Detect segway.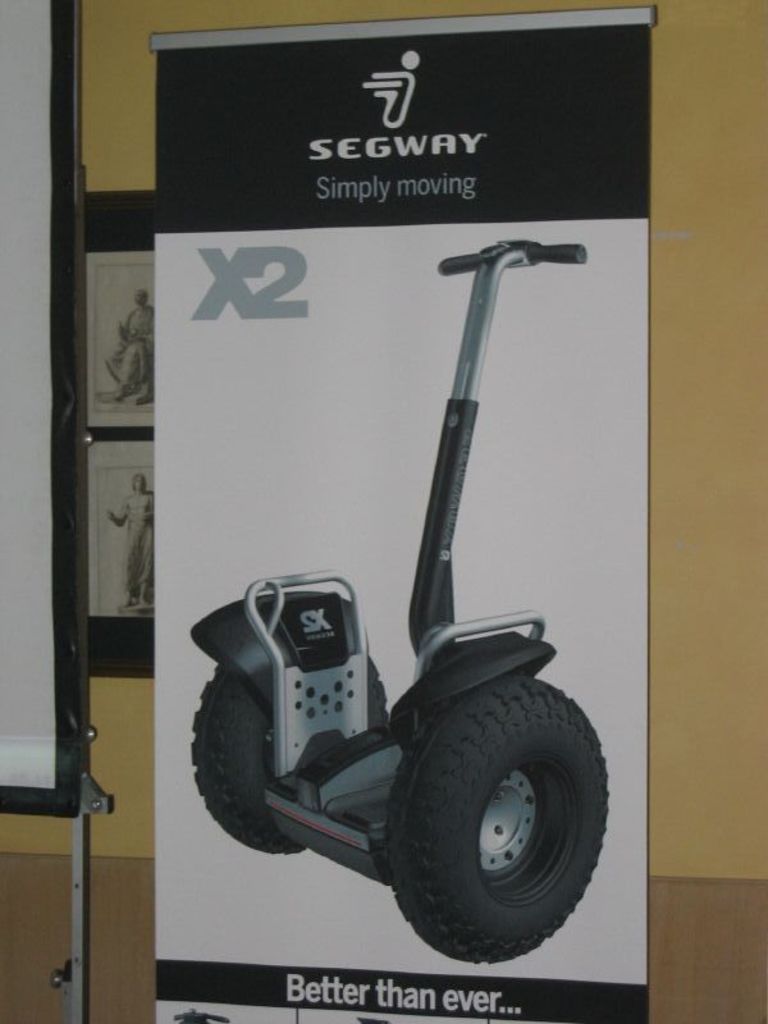
Detected at l=191, t=243, r=611, b=957.
